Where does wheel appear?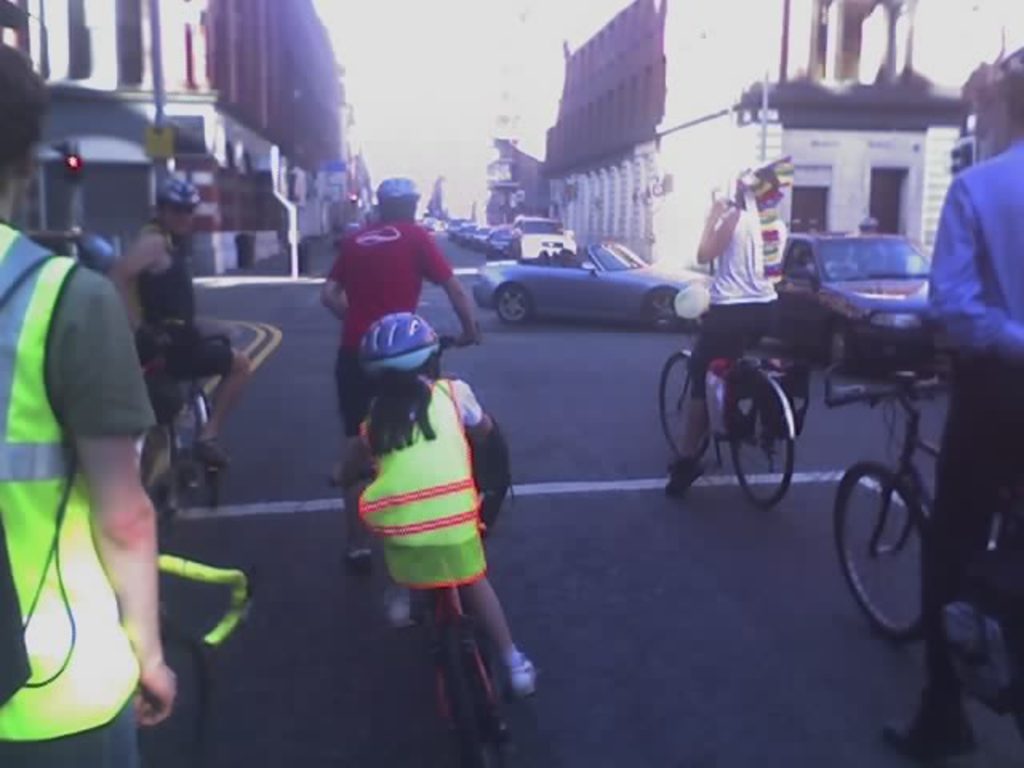
Appears at <box>645,288,691,330</box>.
